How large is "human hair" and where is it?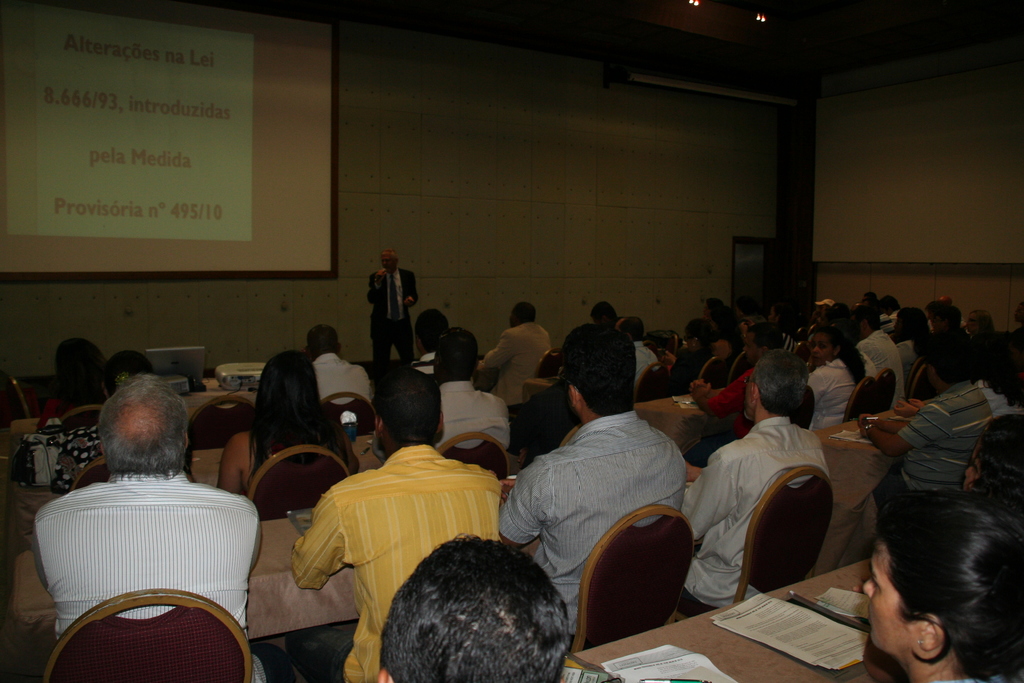
Bounding box: left=814, top=324, right=867, bottom=386.
